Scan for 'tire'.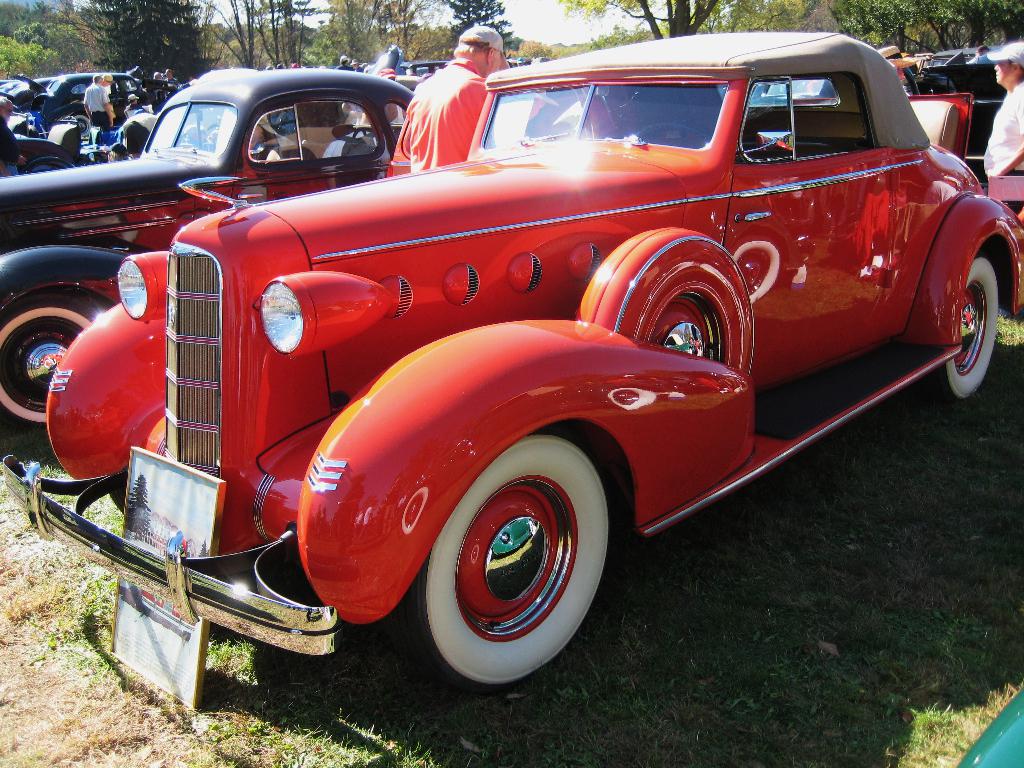
Scan result: BBox(0, 278, 115, 437).
